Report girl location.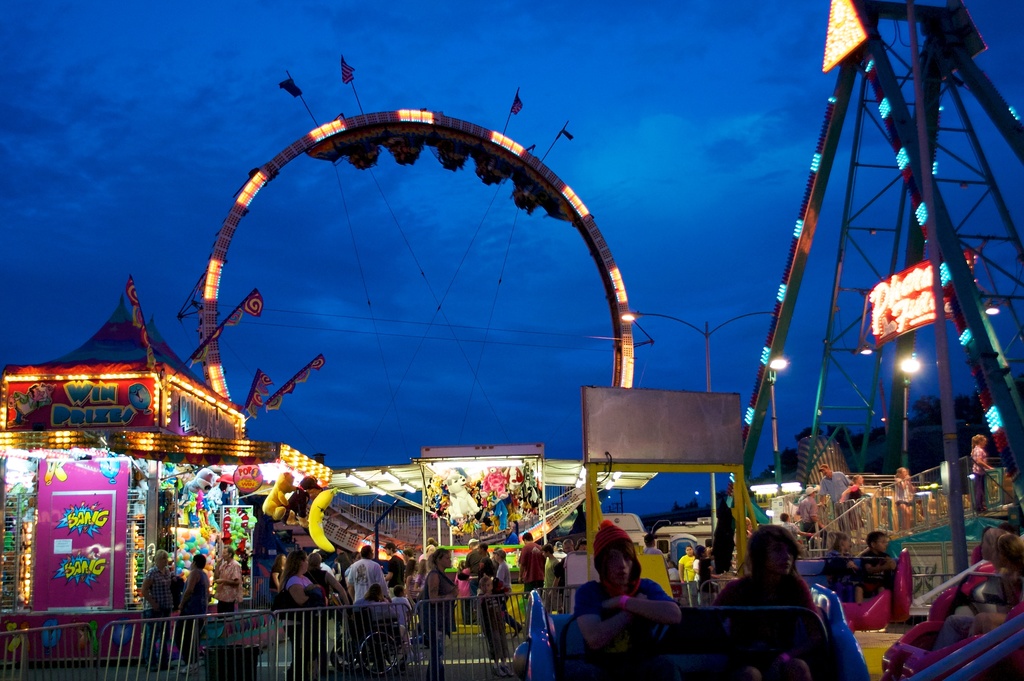
Report: [970, 434, 995, 513].
